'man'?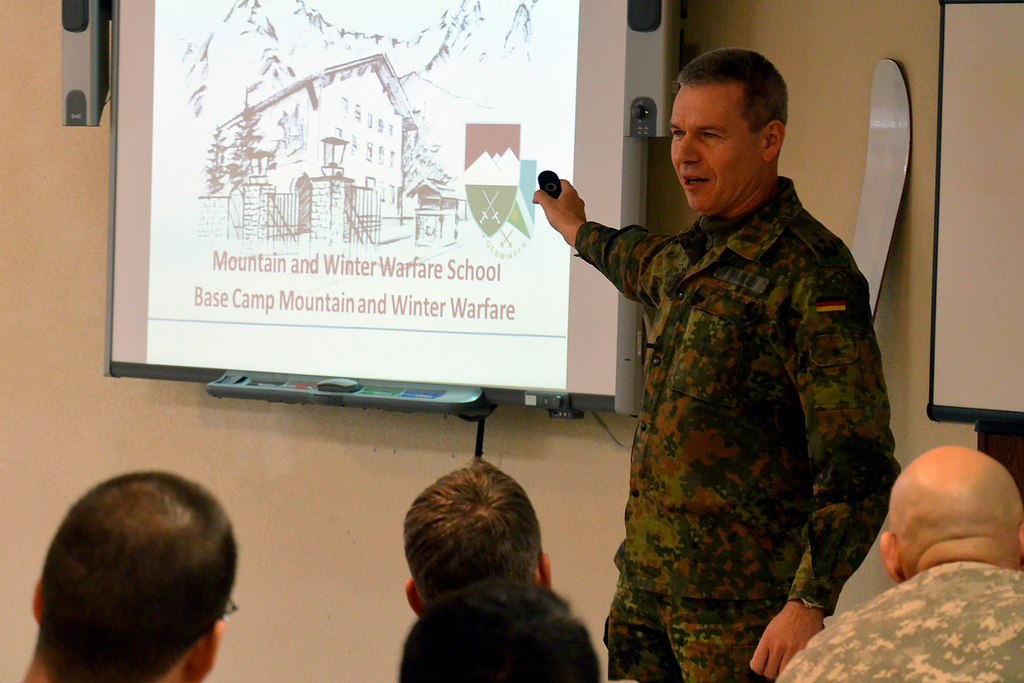
left=570, top=67, right=908, bottom=673
